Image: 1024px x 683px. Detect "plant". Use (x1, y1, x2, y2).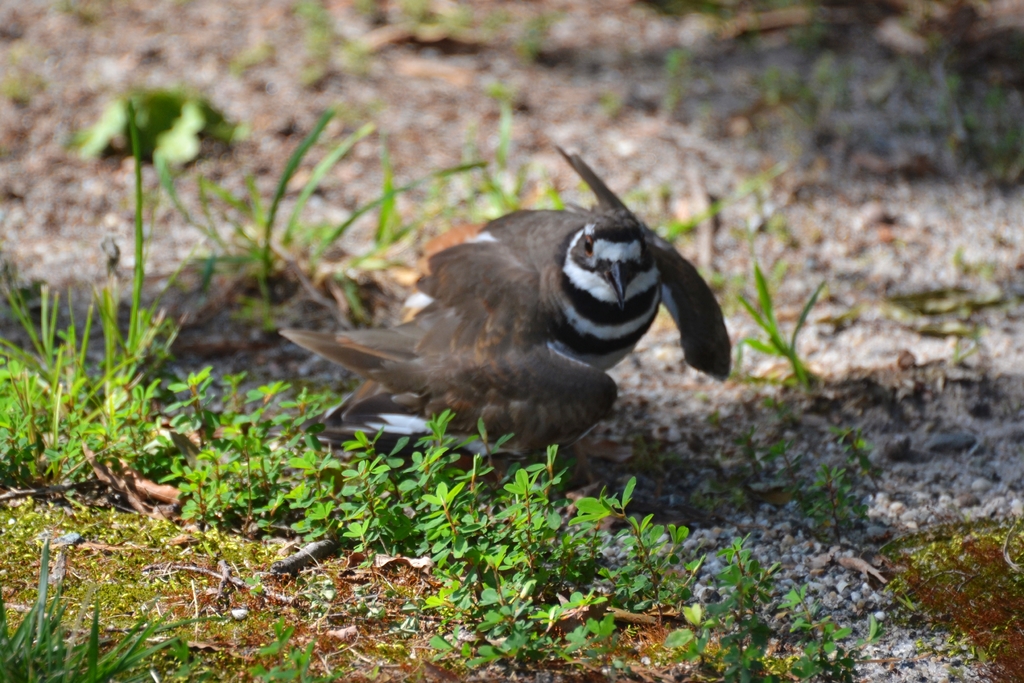
(831, 422, 883, 481).
